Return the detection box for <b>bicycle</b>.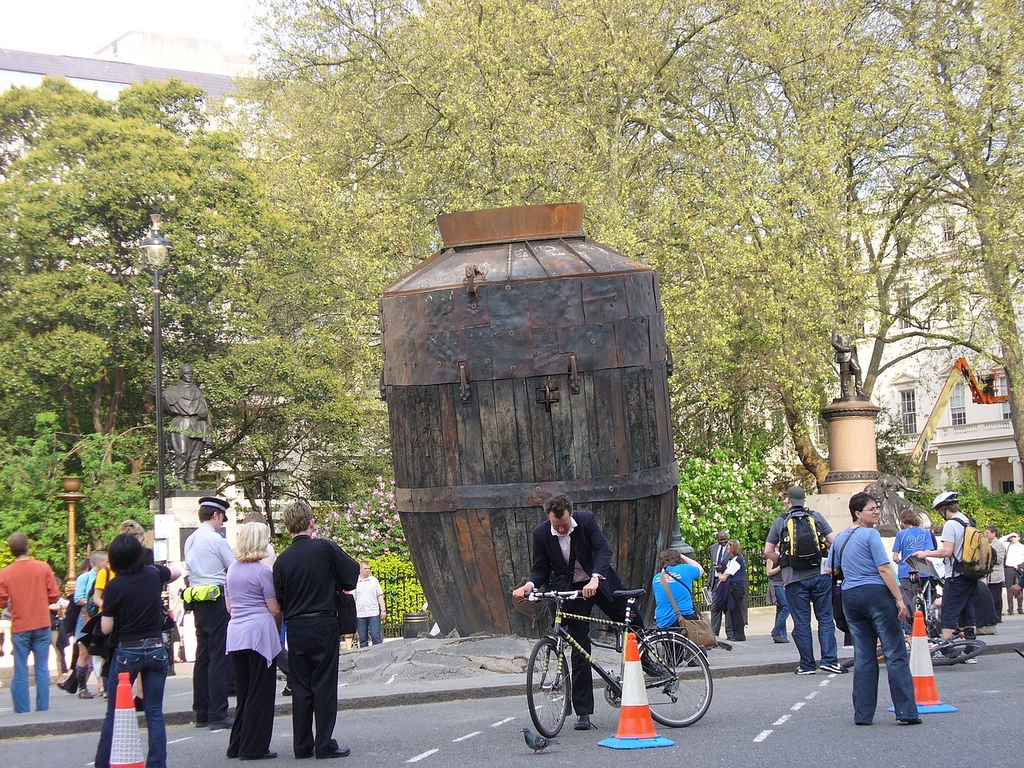
893:569:947:654.
